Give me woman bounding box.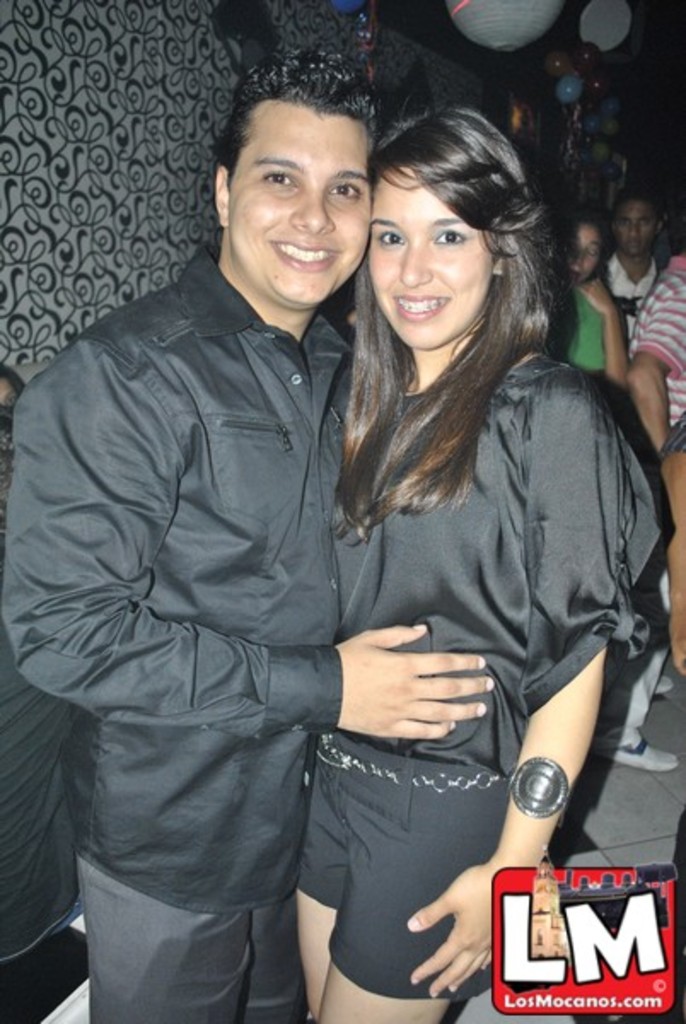
l=217, t=84, r=637, b=1010.
